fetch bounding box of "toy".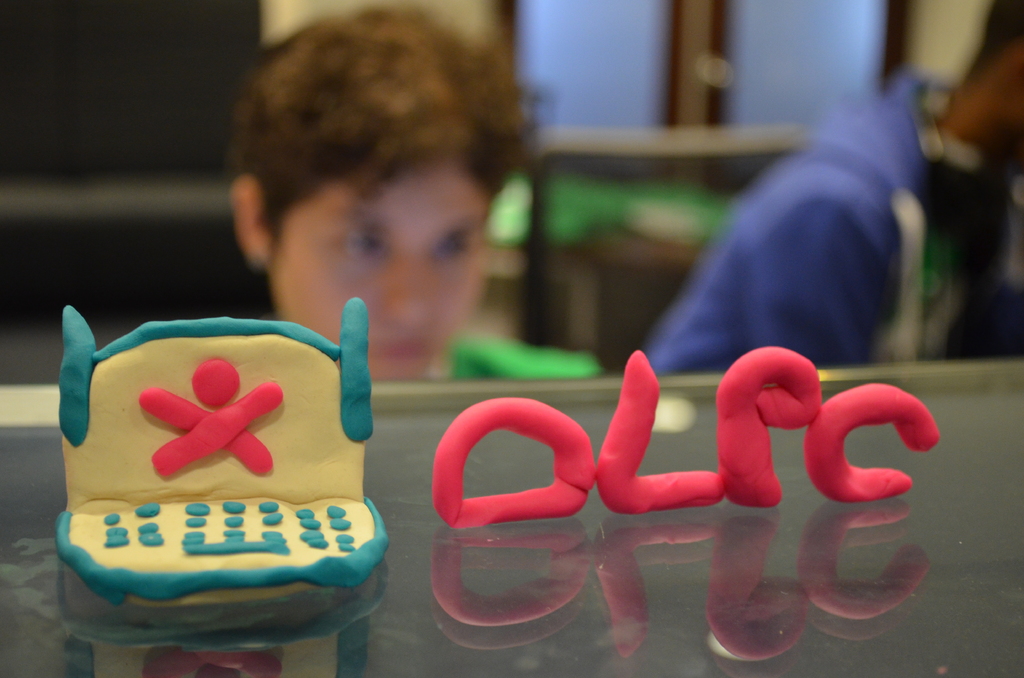
Bbox: <region>68, 296, 380, 586</region>.
